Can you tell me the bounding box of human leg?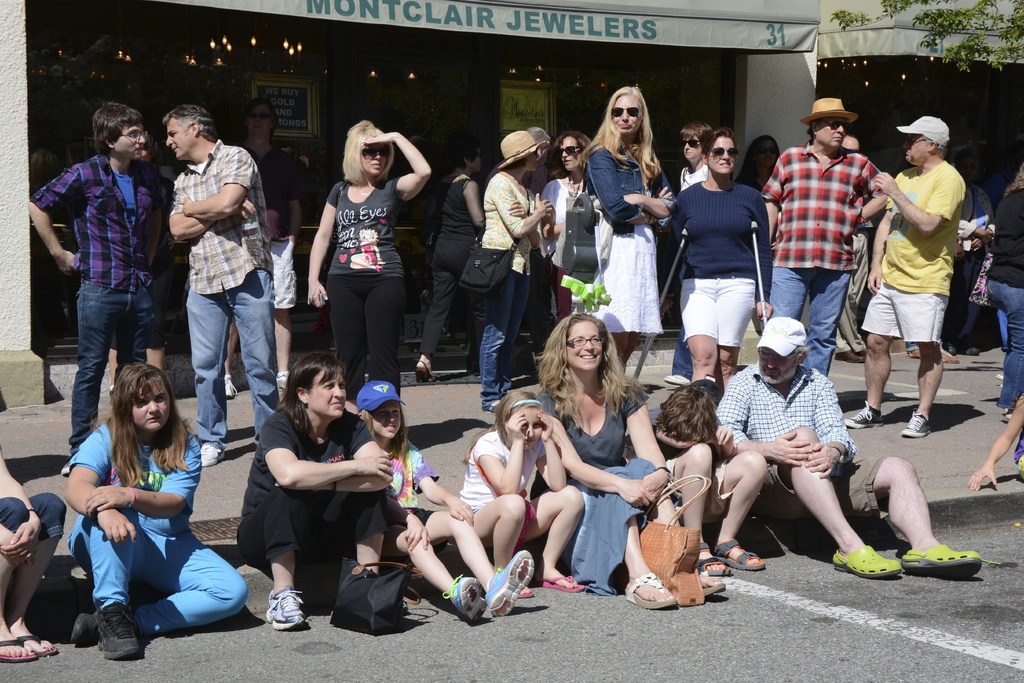
Rect(774, 263, 815, 319).
